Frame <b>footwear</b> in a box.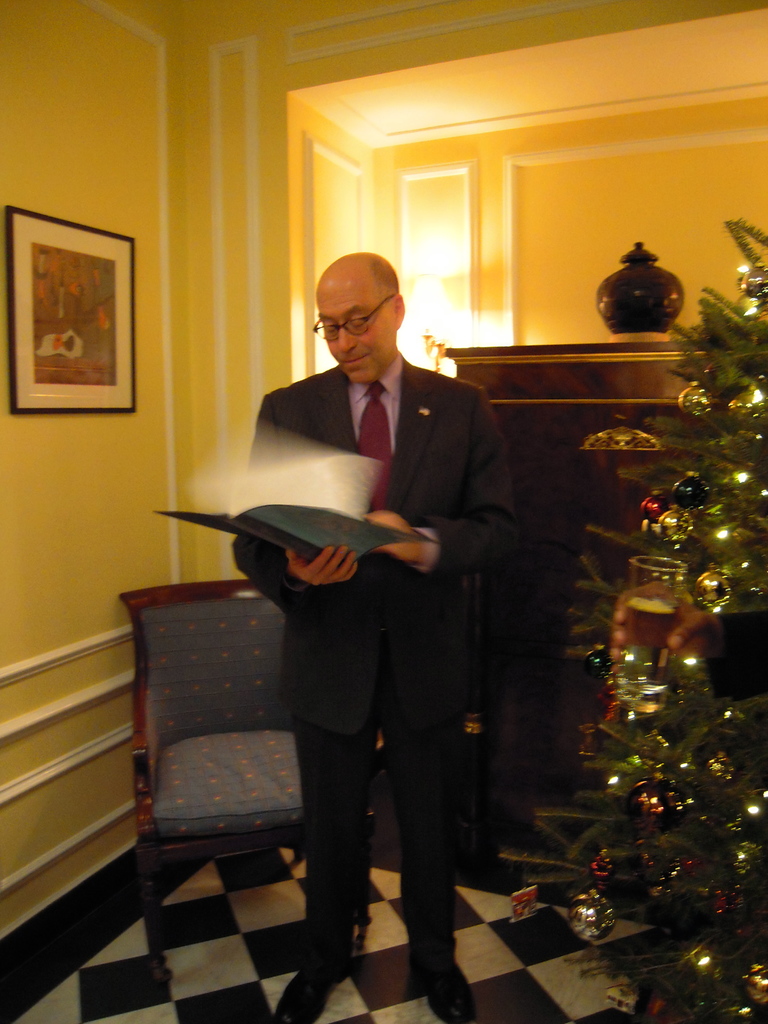
rect(267, 965, 349, 1023).
